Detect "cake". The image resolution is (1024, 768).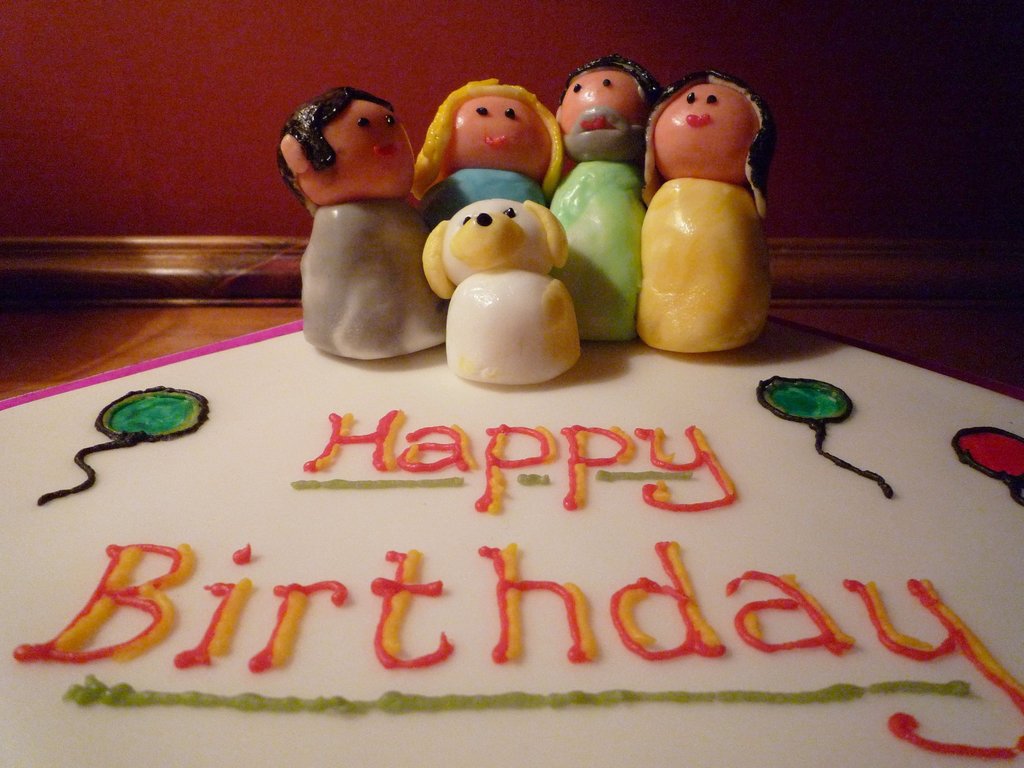
l=0, t=53, r=1023, b=767.
